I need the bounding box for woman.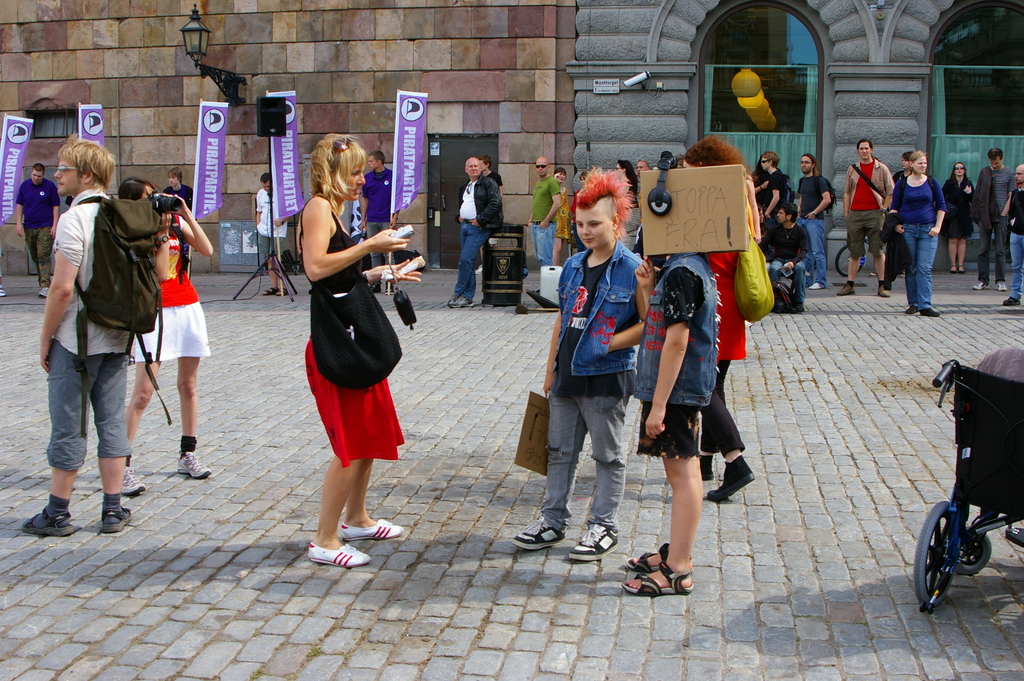
Here it is: l=941, t=162, r=977, b=278.
